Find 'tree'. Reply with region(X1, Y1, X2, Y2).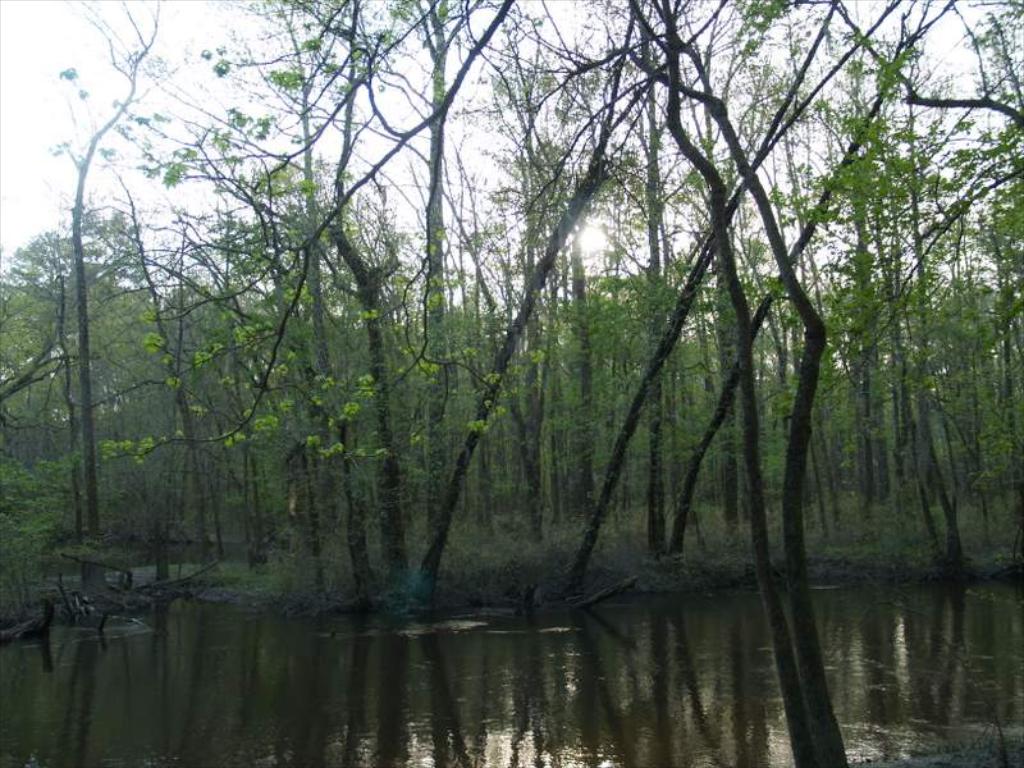
region(268, 0, 518, 612).
